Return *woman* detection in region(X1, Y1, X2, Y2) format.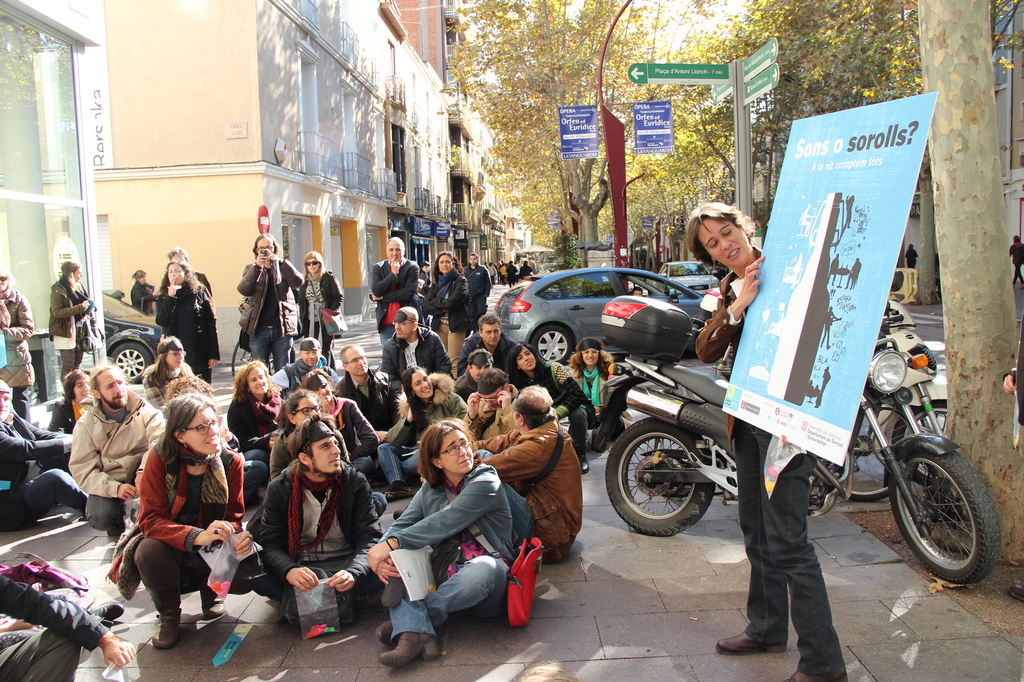
region(414, 261, 433, 289).
